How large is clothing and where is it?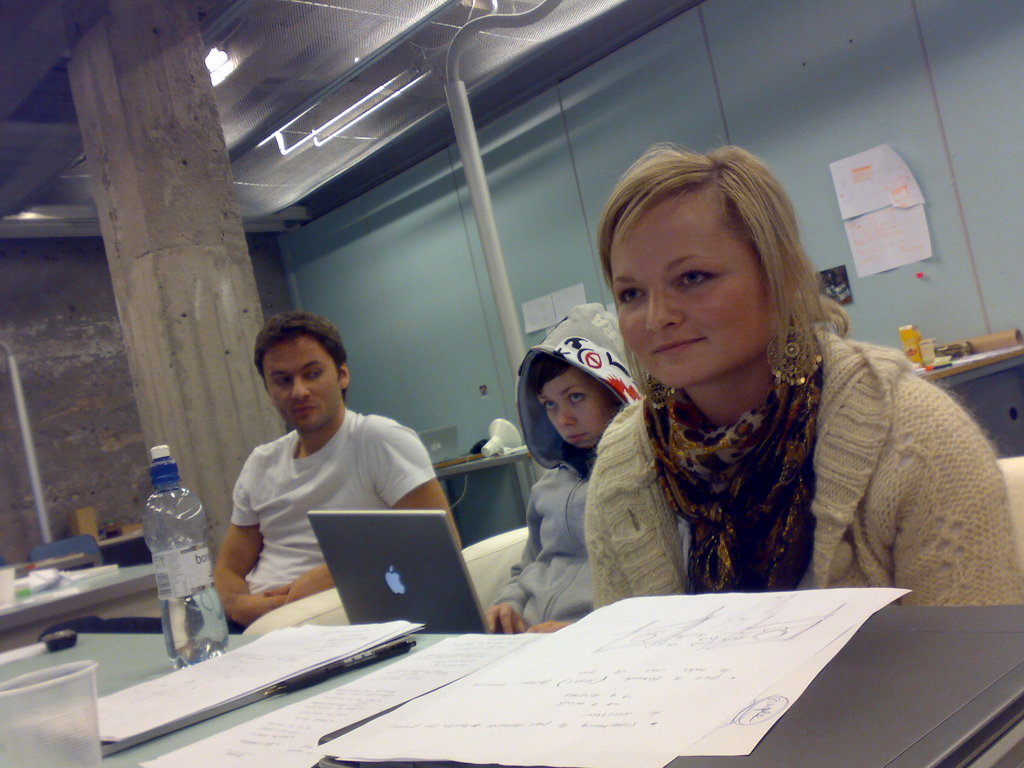
Bounding box: box(490, 305, 689, 627).
